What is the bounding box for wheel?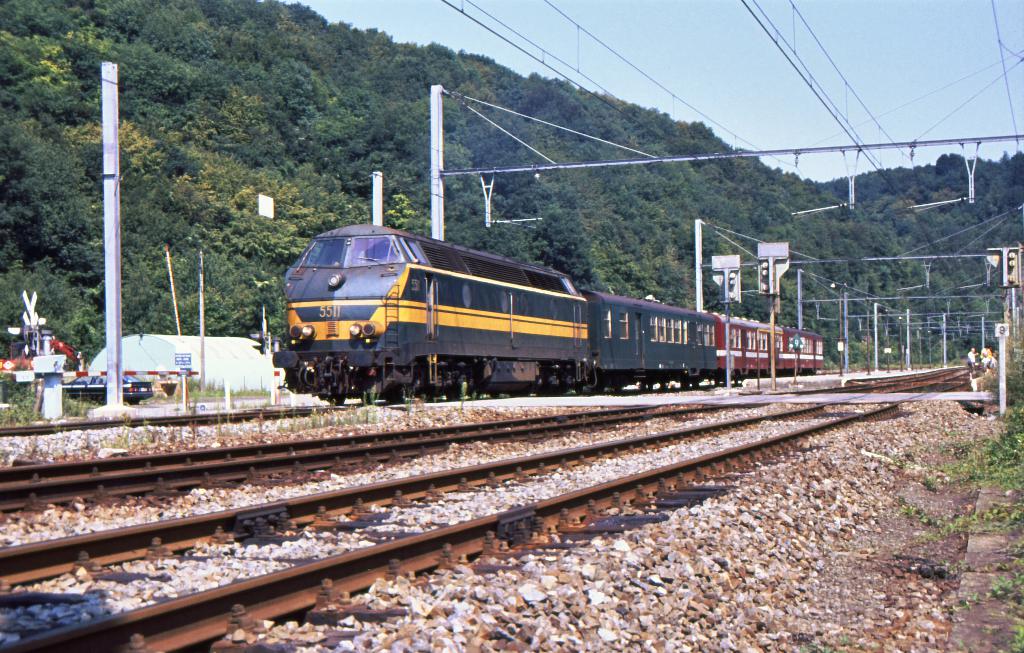
BBox(572, 386, 584, 397).
